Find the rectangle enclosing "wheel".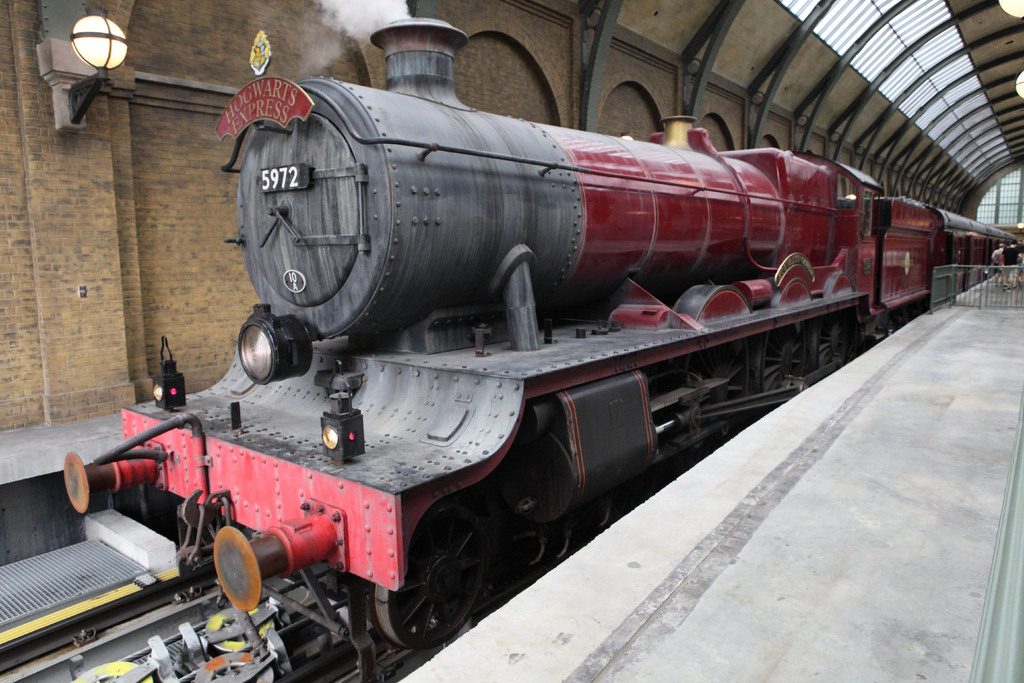
(381, 517, 491, 652).
